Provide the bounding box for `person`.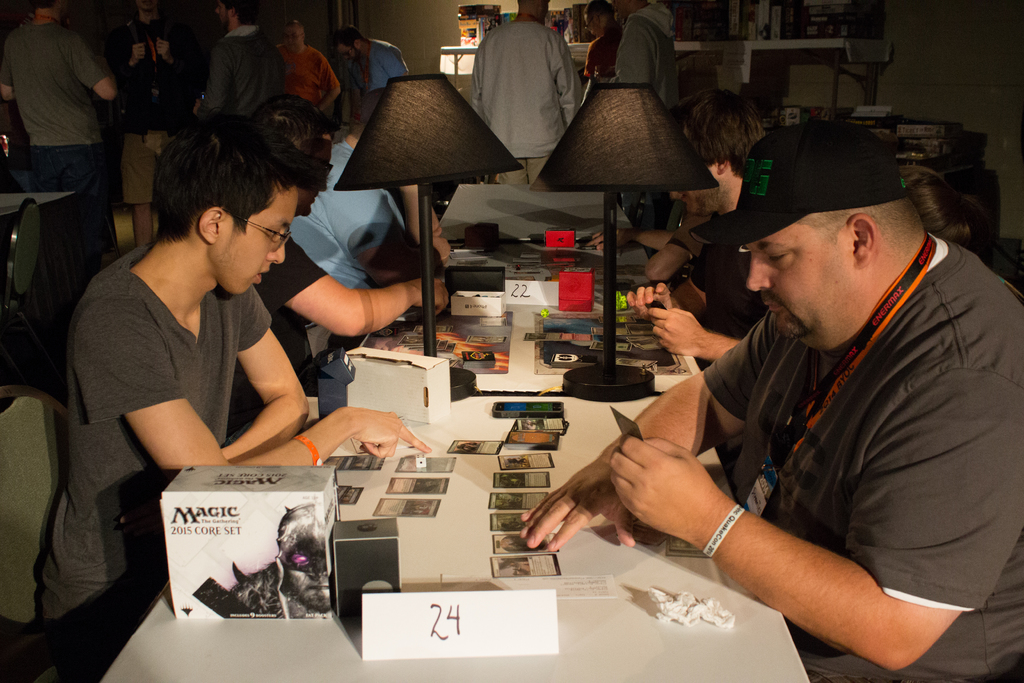
{"left": 29, "top": 104, "right": 433, "bottom": 682}.
